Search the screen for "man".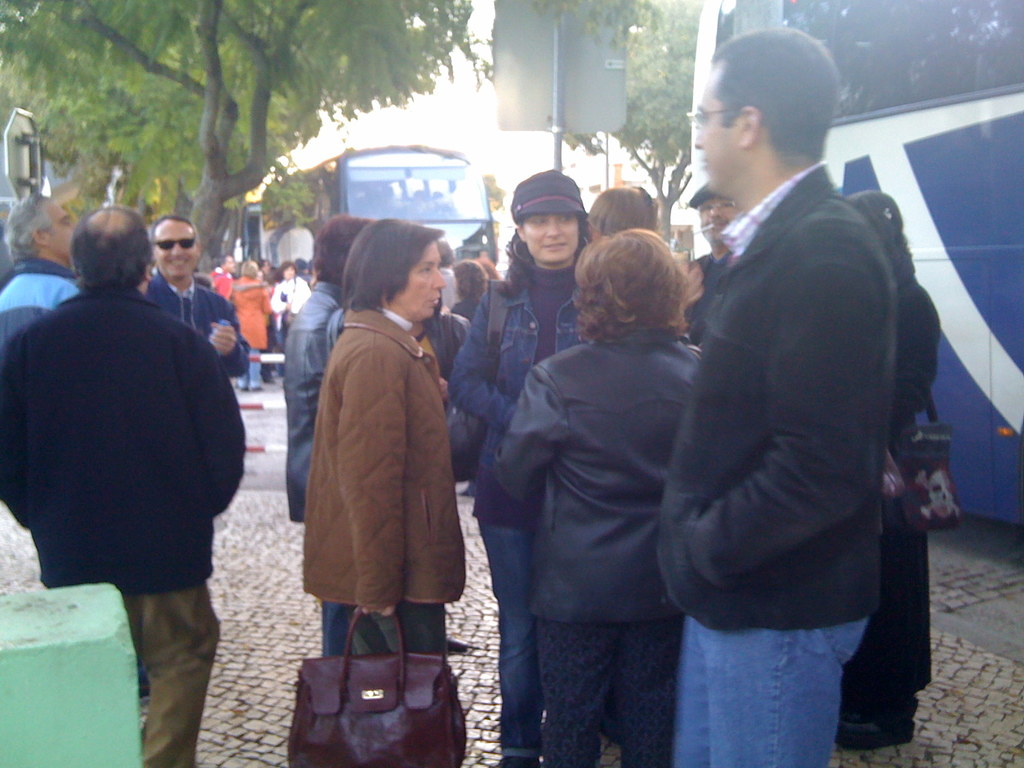
Found at bbox=[0, 207, 251, 767].
